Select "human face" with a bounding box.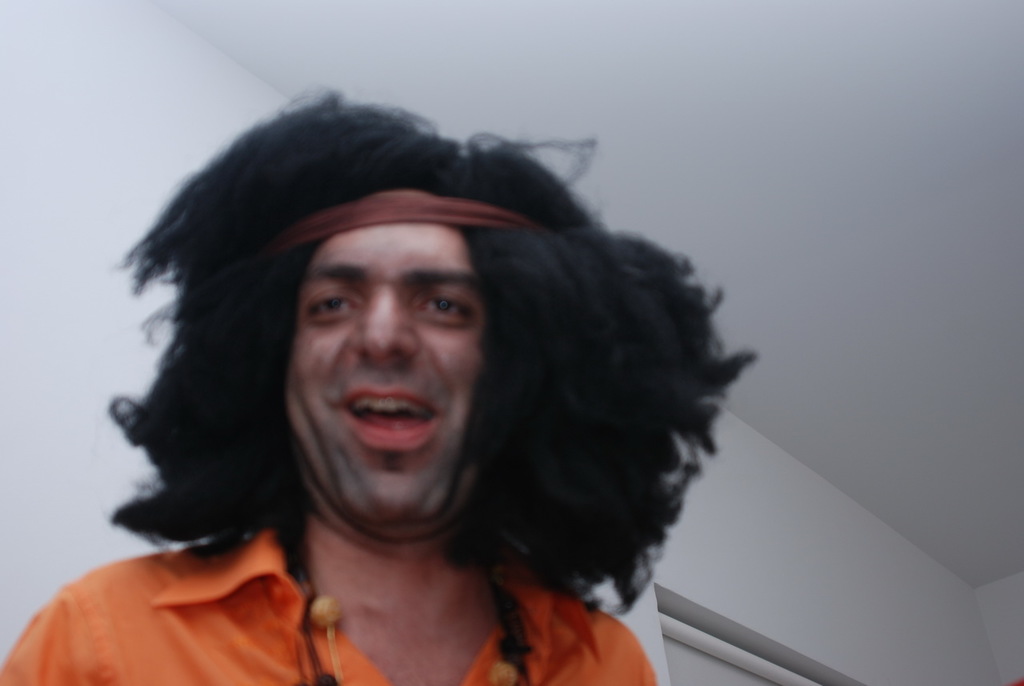
<box>277,203,485,540</box>.
